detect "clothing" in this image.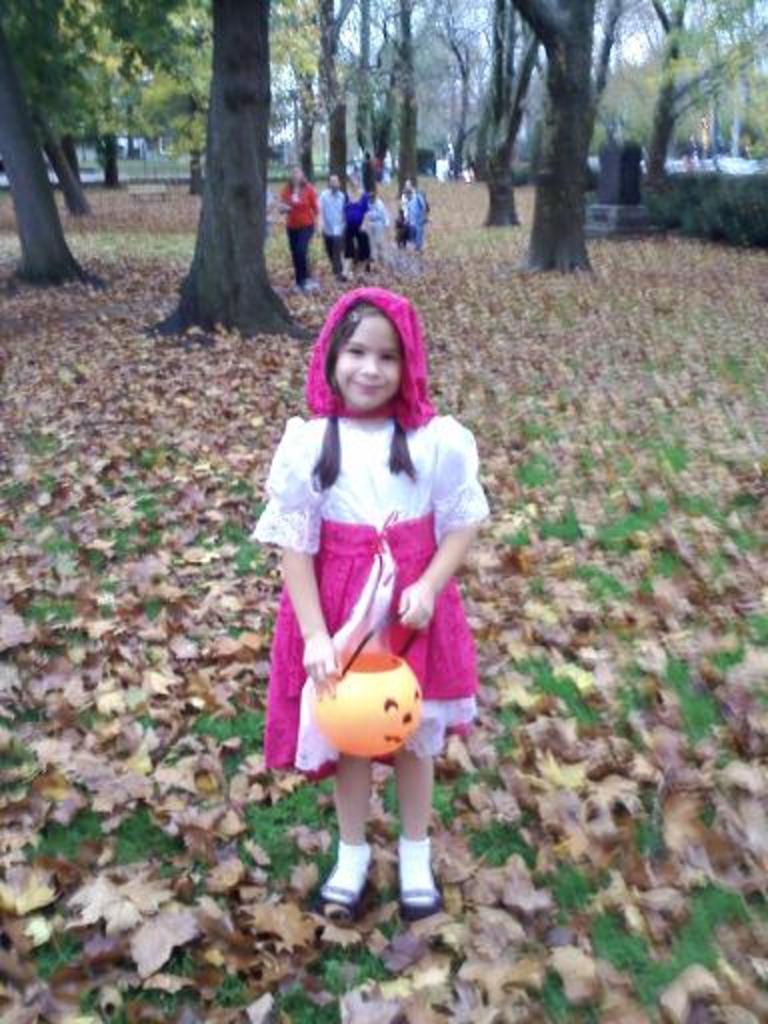
Detection: region(320, 188, 348, 270).
